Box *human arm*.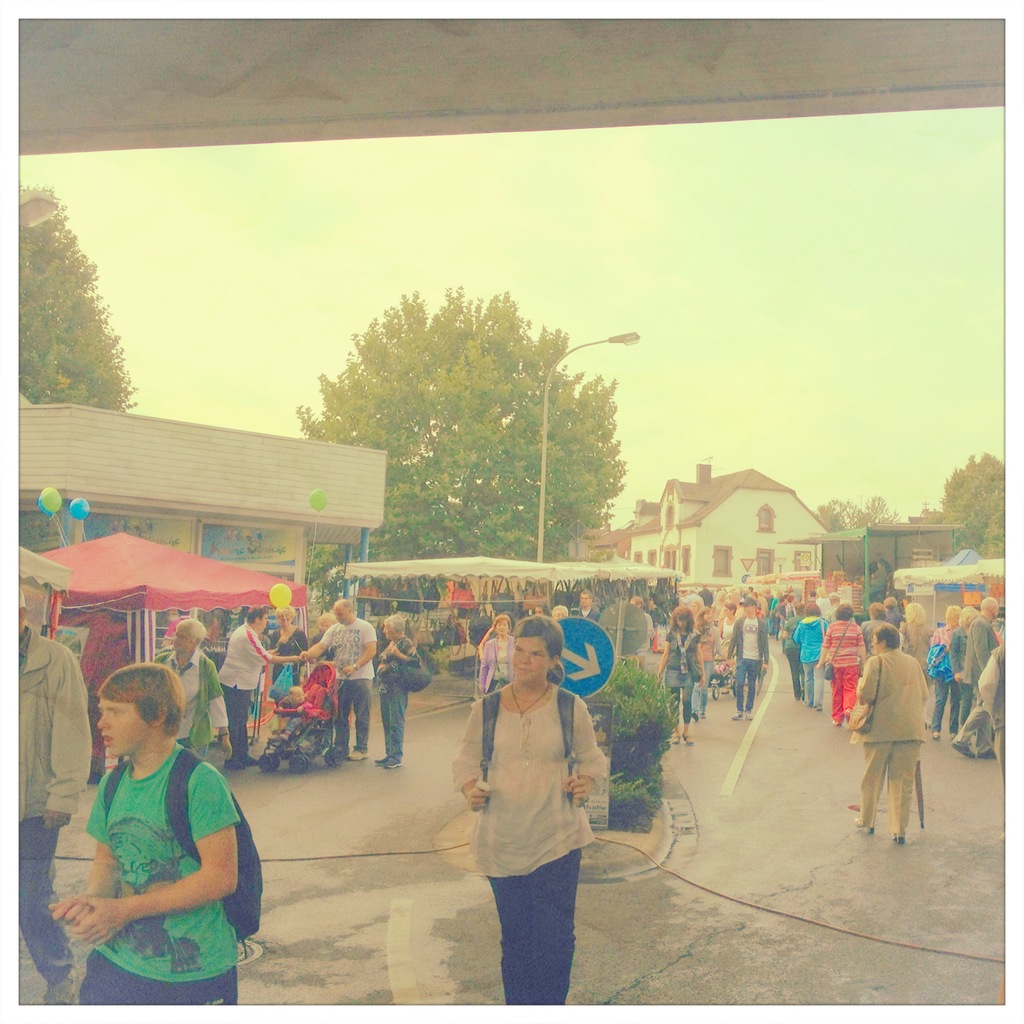
(855, 643, 881, 719).
